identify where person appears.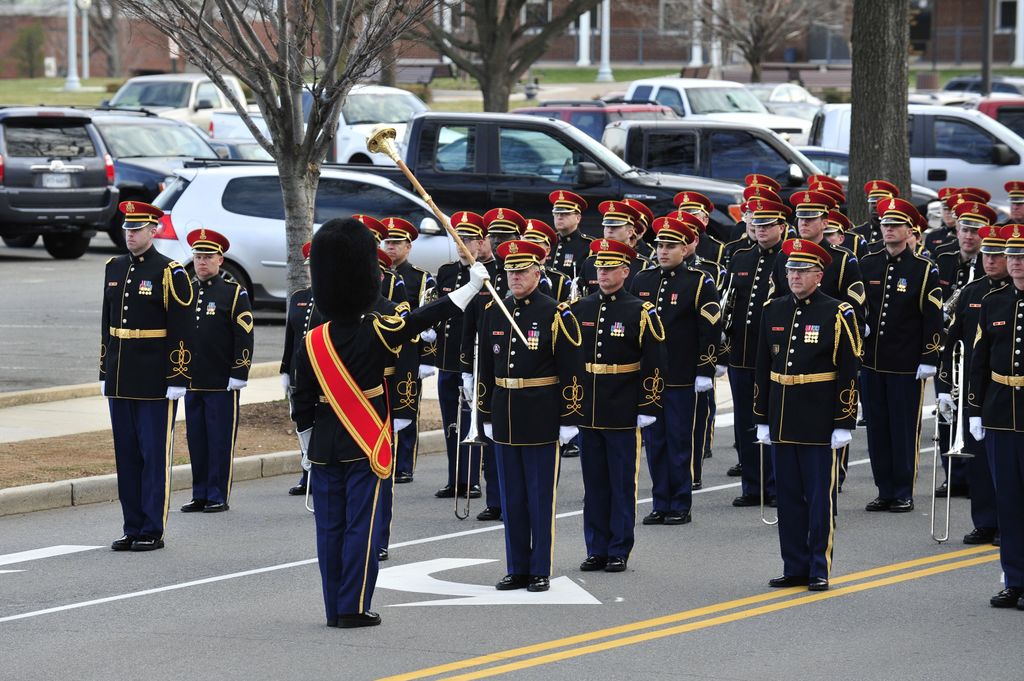
Appears at (x1=278, y1=223, x2=491, y2=625).
